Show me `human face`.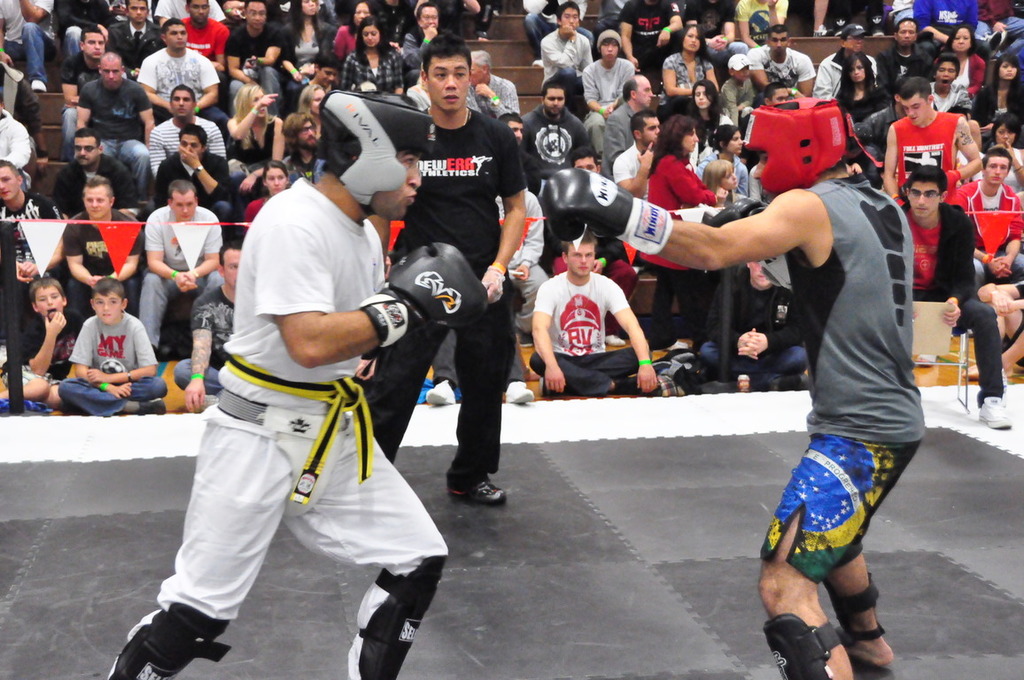
`human face` is here: <region>771, 89, 786, 104</region>.
